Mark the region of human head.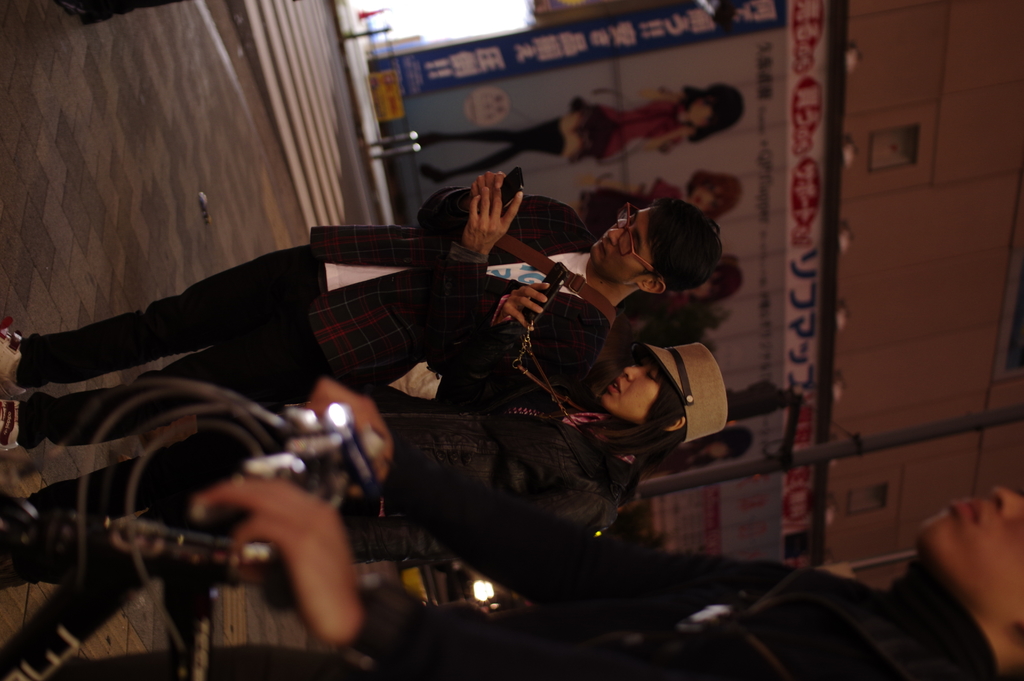
Region: l=659, t=429, r=756, b=476.
